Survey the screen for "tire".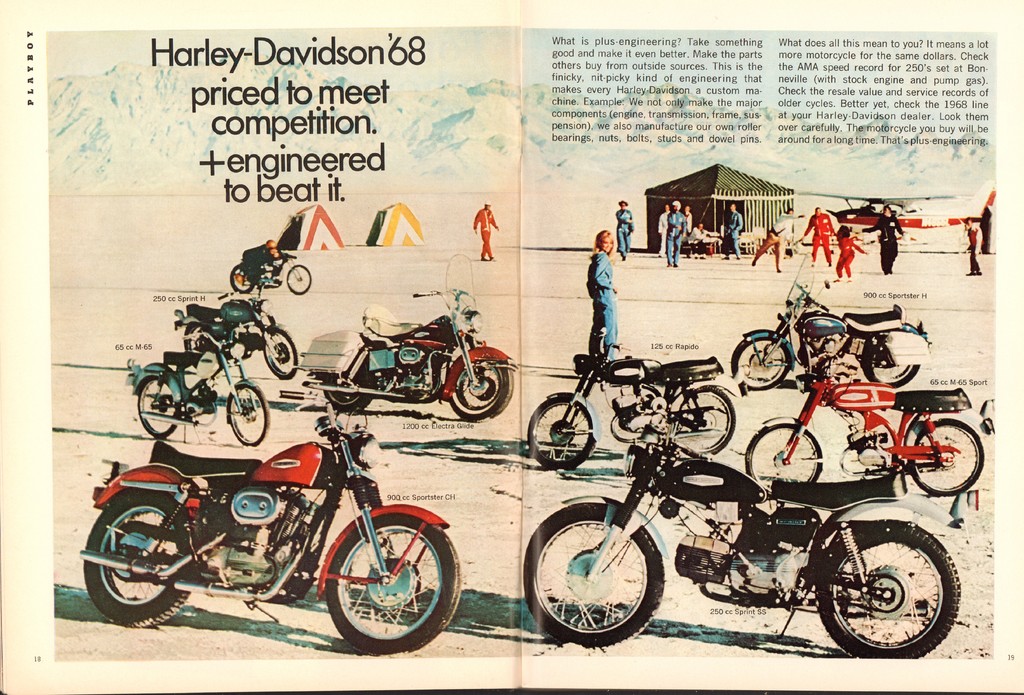
Survey found: <region>327, 521, 463, 657</region>.
